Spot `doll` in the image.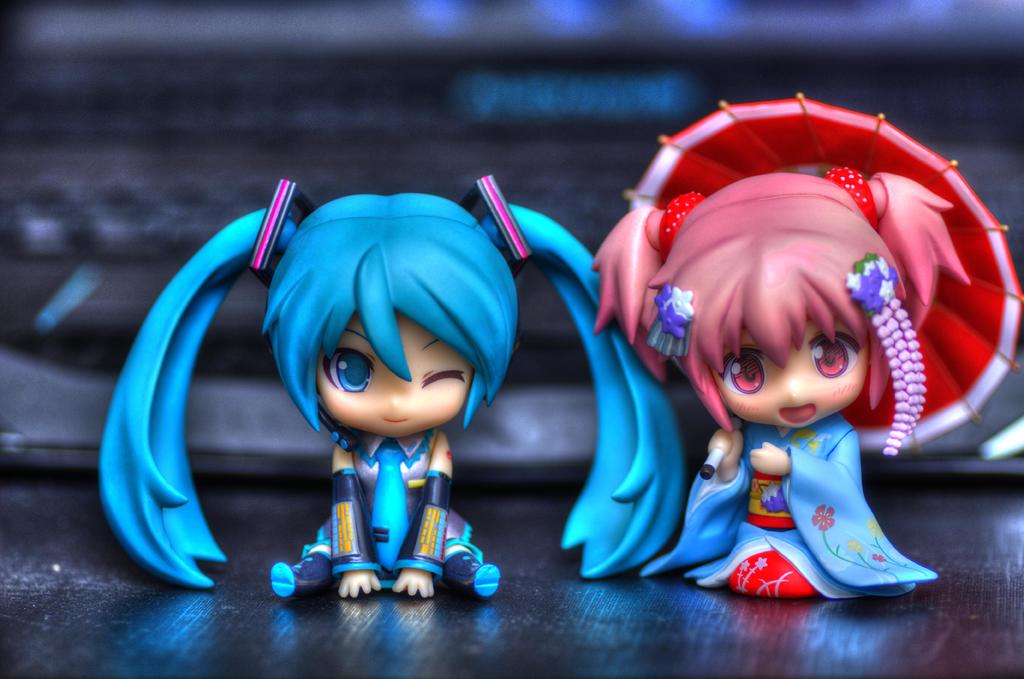
`doll` found at (598, 119, 968, 615).
